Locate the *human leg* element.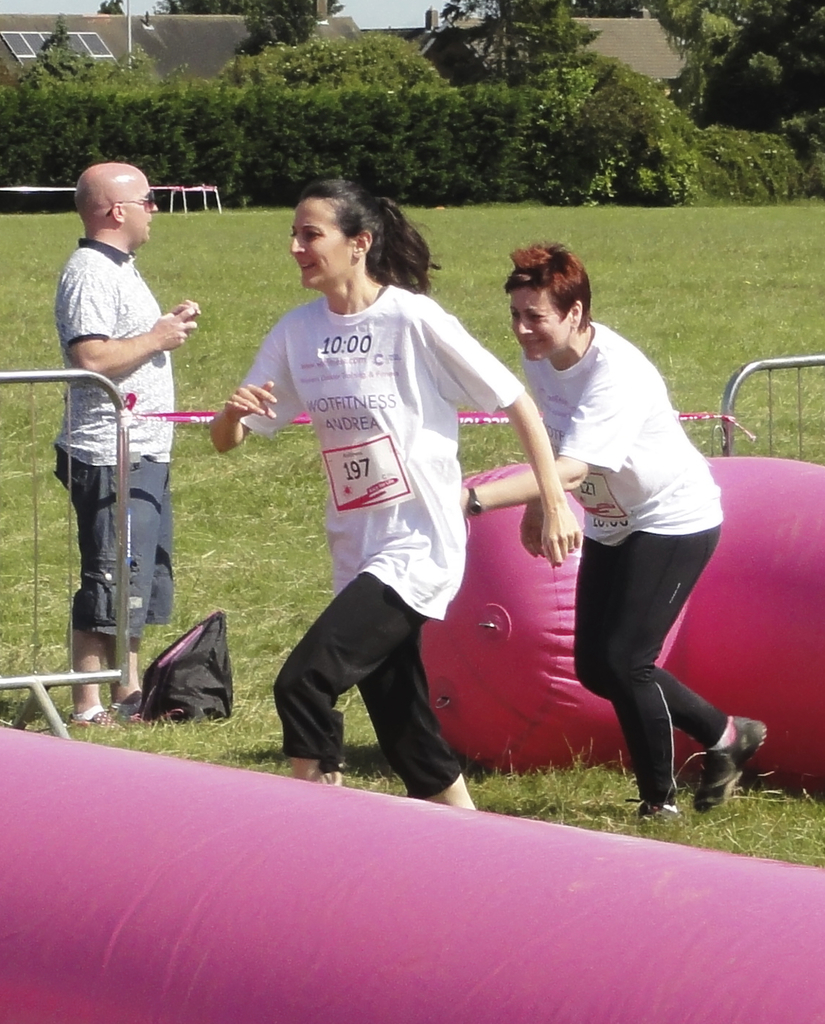
Element bbox: (573,504,765,809).
